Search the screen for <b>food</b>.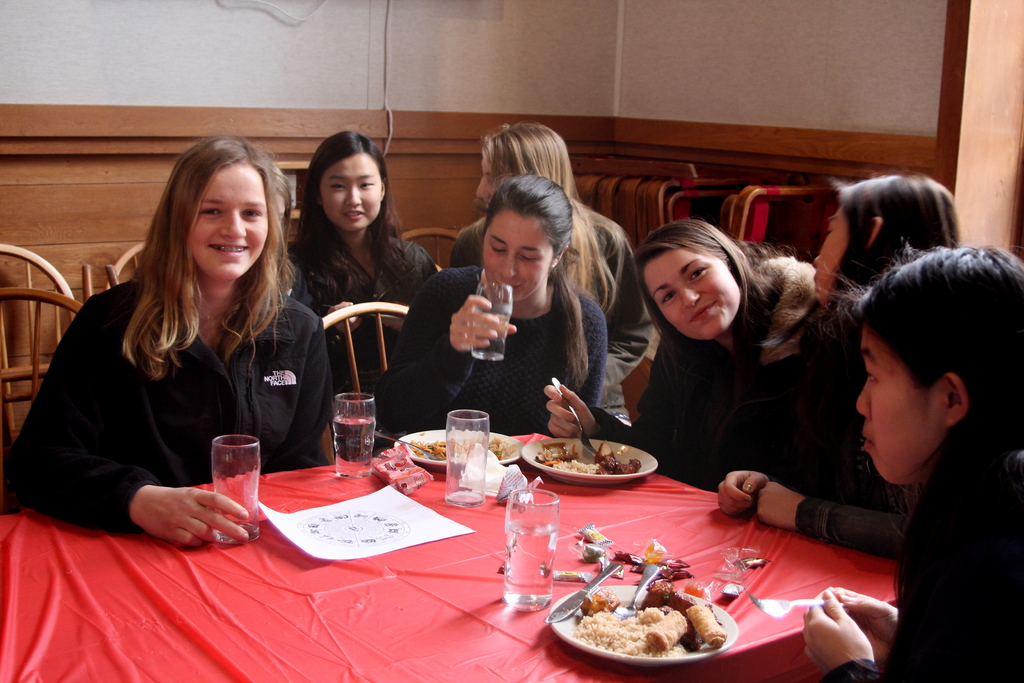
Found at 404,437,509,466.
